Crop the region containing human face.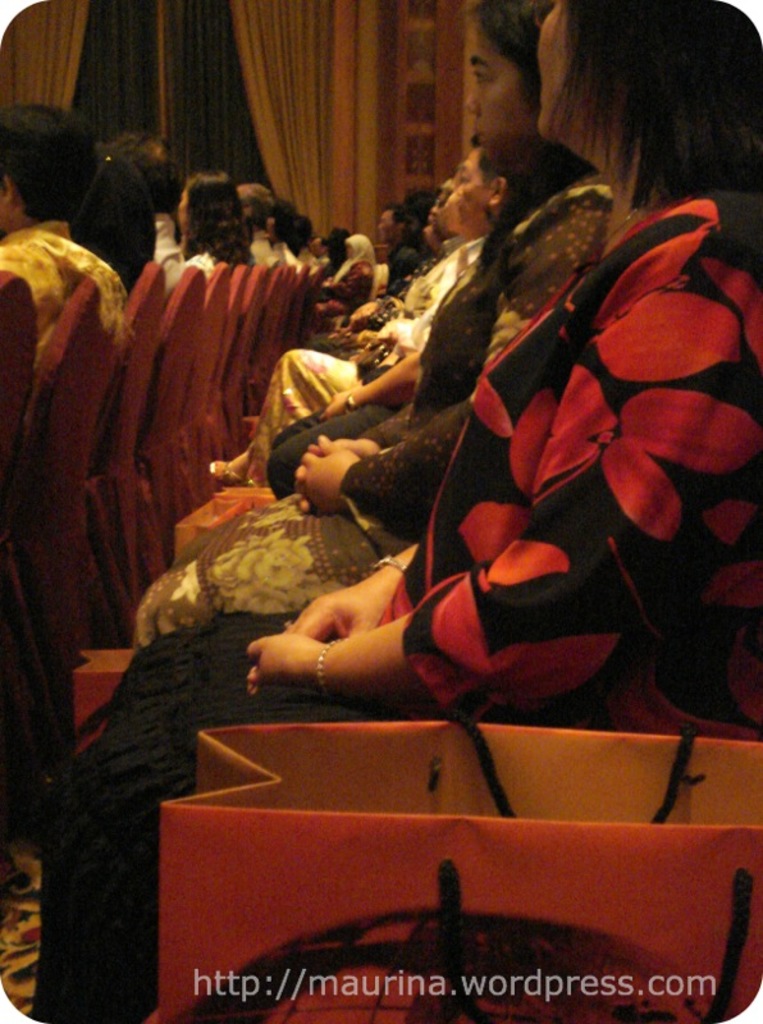
Crop region: detection(460, 40, 530, 170).
